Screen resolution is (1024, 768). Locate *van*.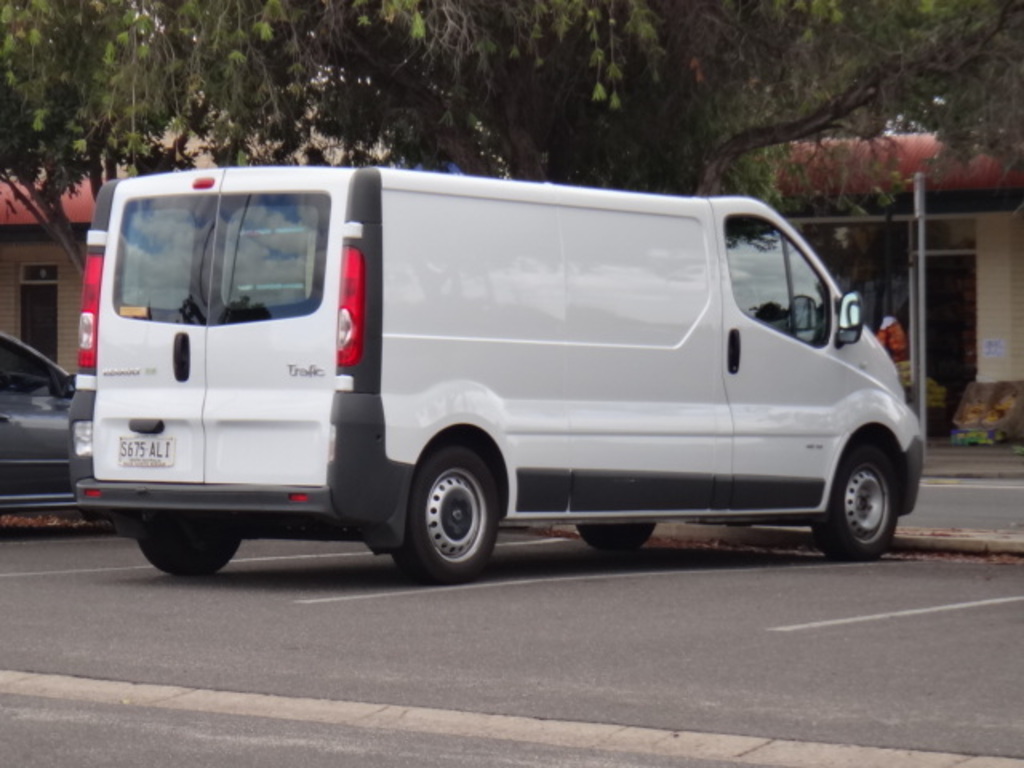
<box>66,162,925,586</box>.
